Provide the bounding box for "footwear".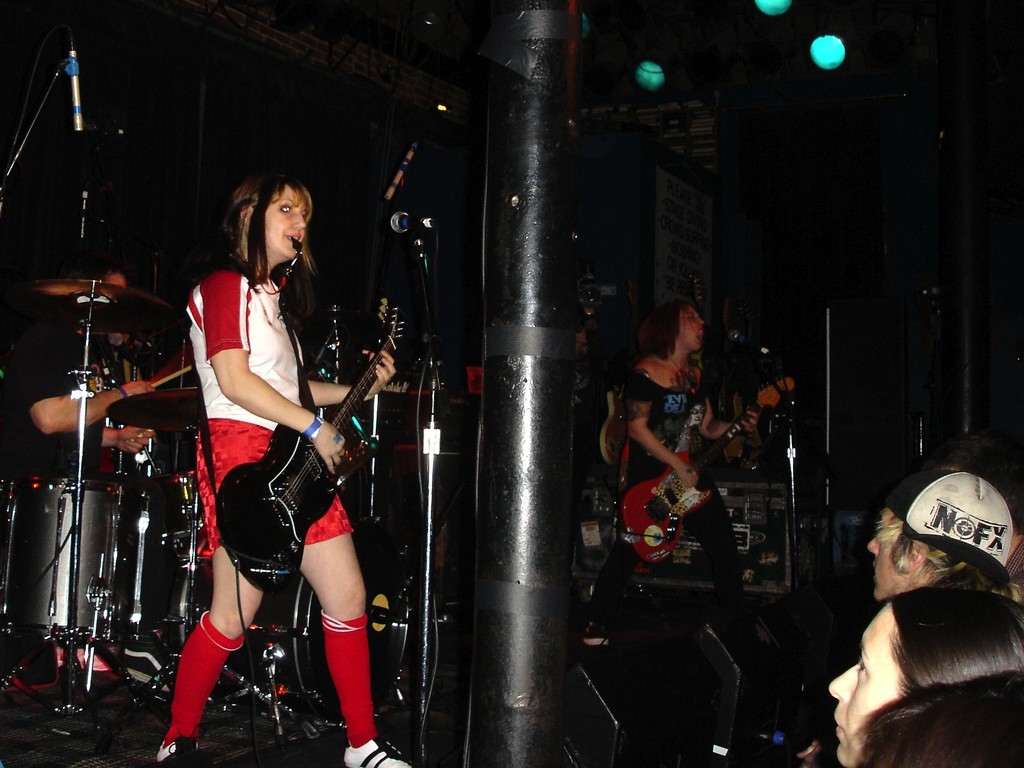
left=342, top=733, right=417, bottom=767.
